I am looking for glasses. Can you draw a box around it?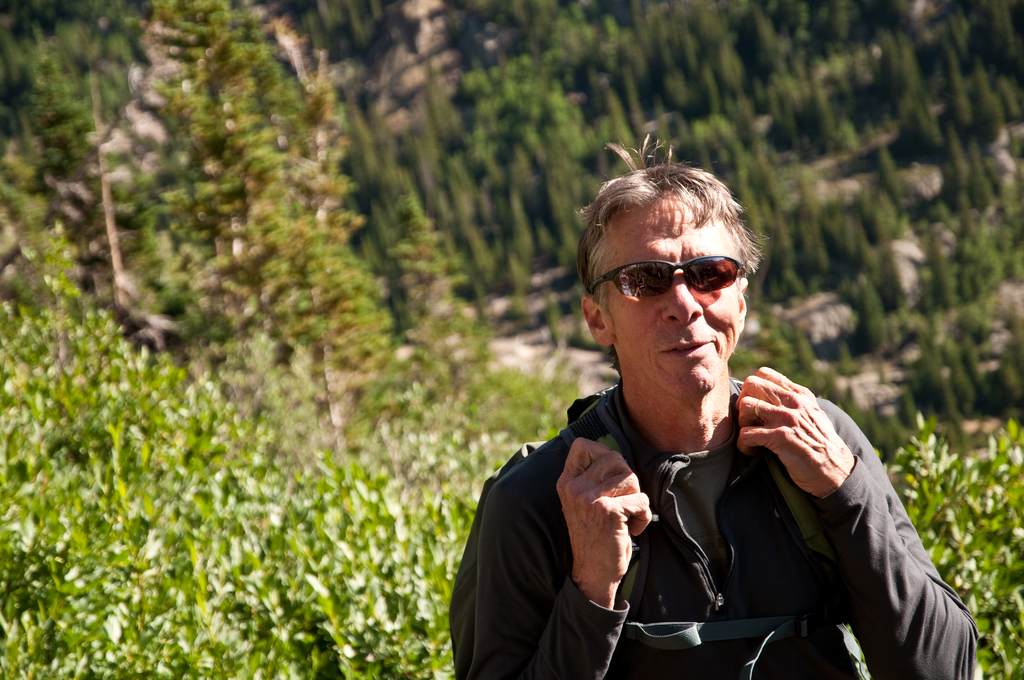
Sure, the bounding box is [left=604, top=246, right=758, bottom=304].
